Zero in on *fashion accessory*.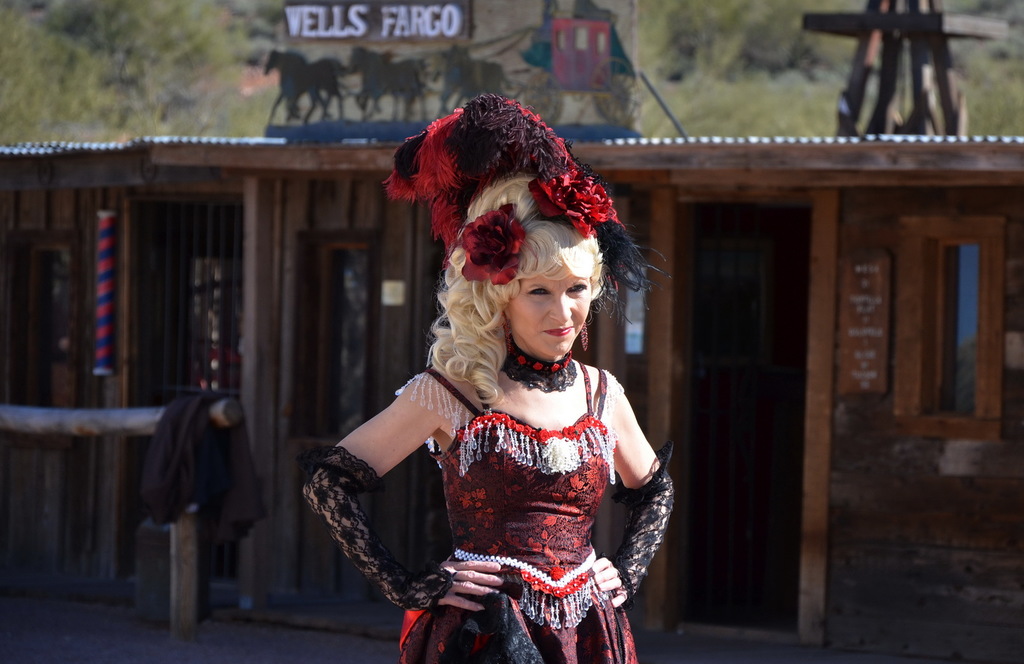
Zeroed in: (x1=380, y1=92, x2=673, y2=327).
